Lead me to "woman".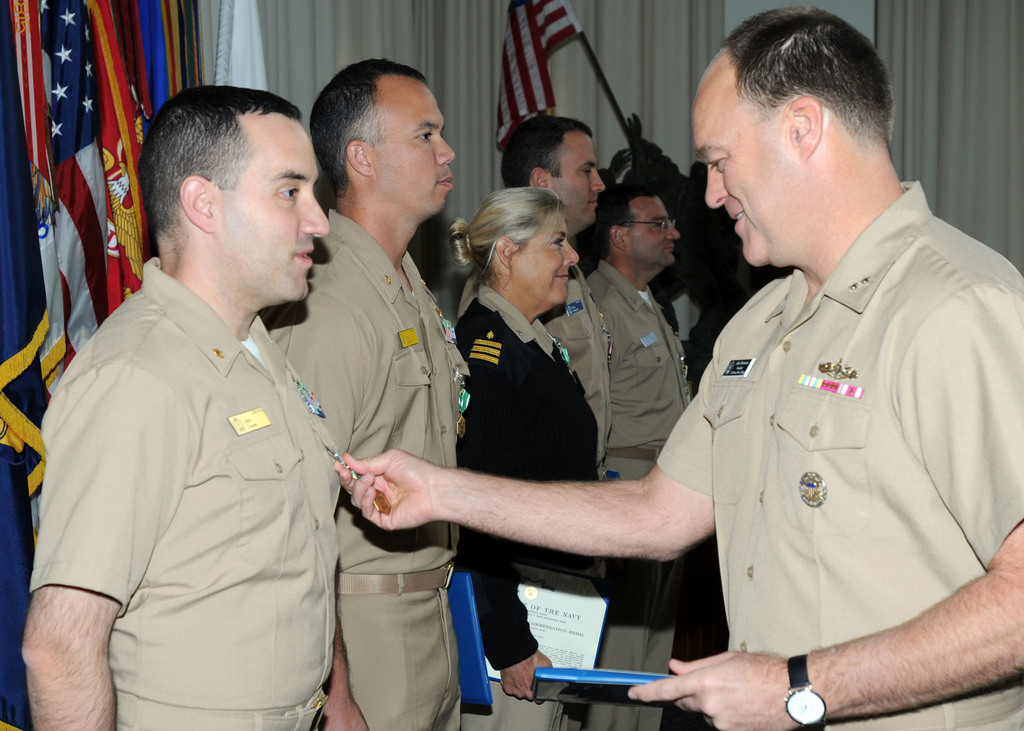
Lead to rect(442, 177, 607, 730).
